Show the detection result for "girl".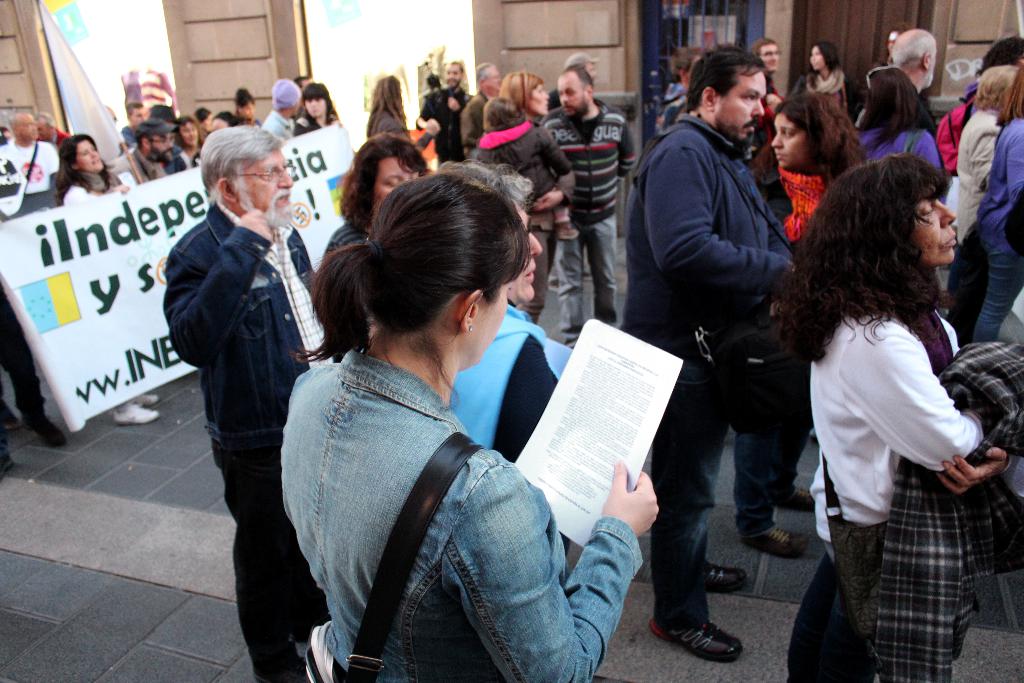
[x1=733, y1=89, x2=883, y2=553].
